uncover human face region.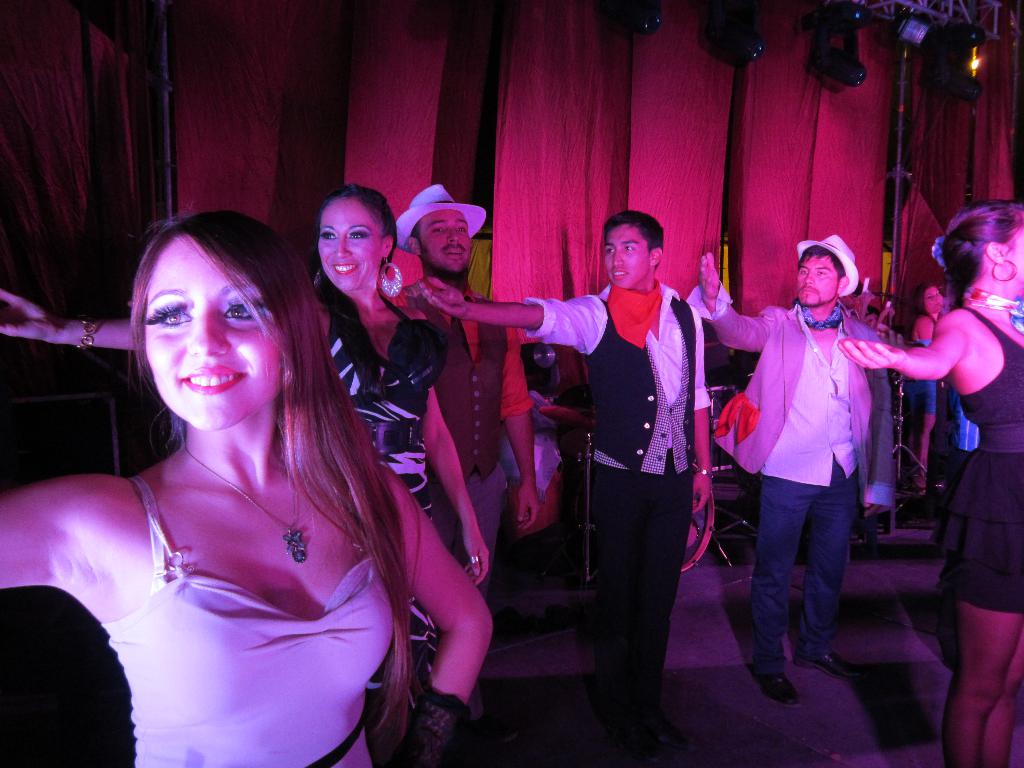
Uncovered: bbox=(998, 225, 1023, 284).
